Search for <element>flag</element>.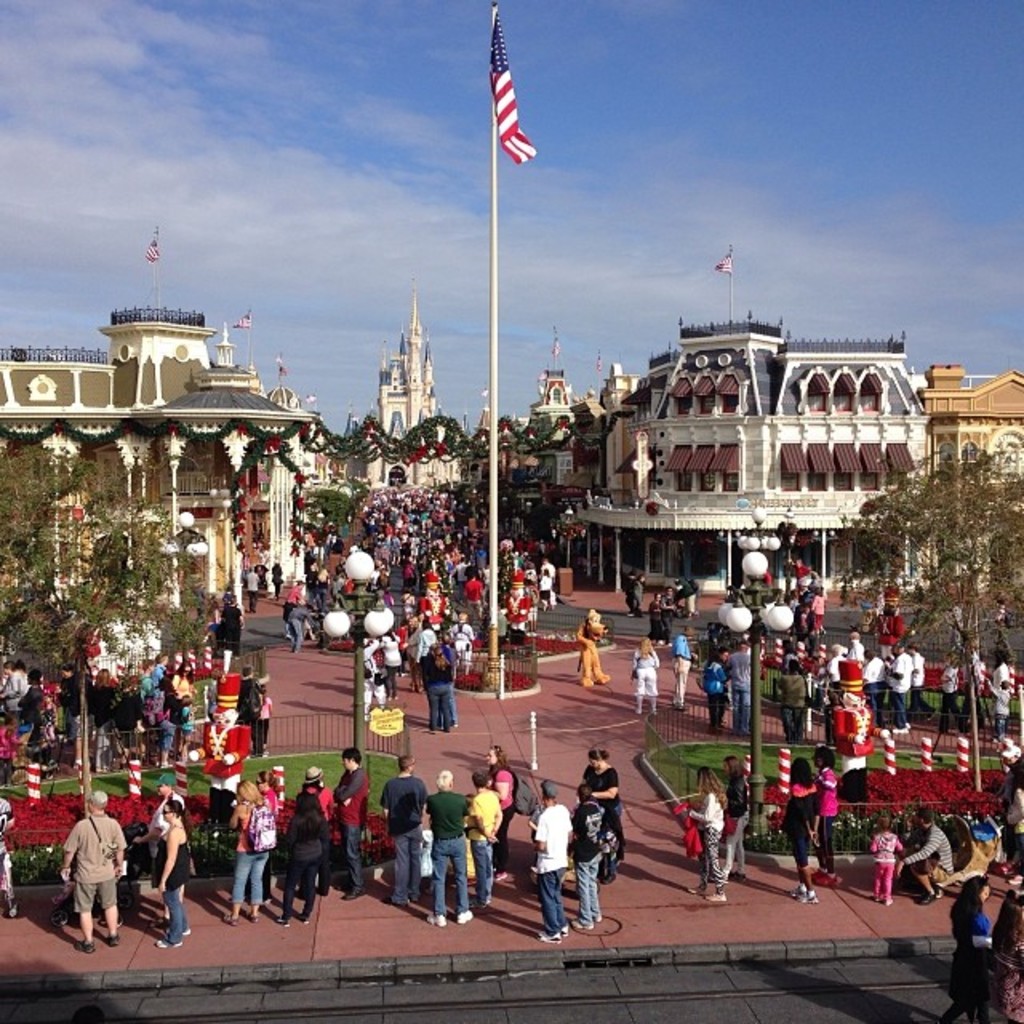
Found at <bbox>715, 240, 733, 277</bbox>.
